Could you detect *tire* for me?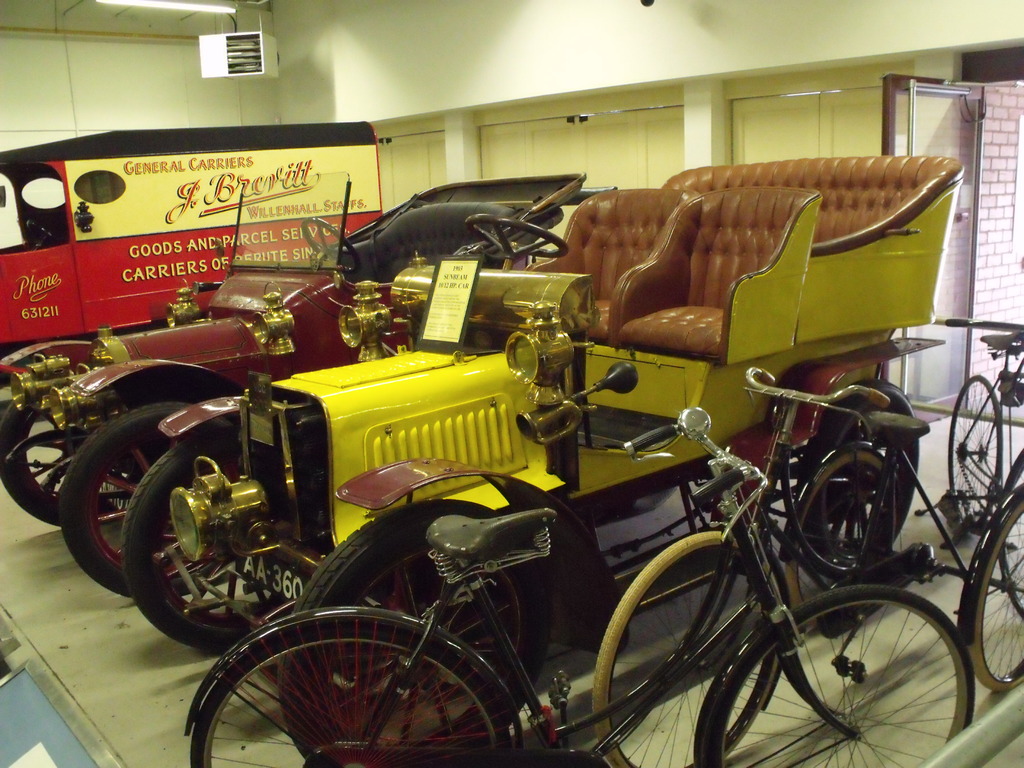
Detection result: rect(200, 600, 507, 751).
